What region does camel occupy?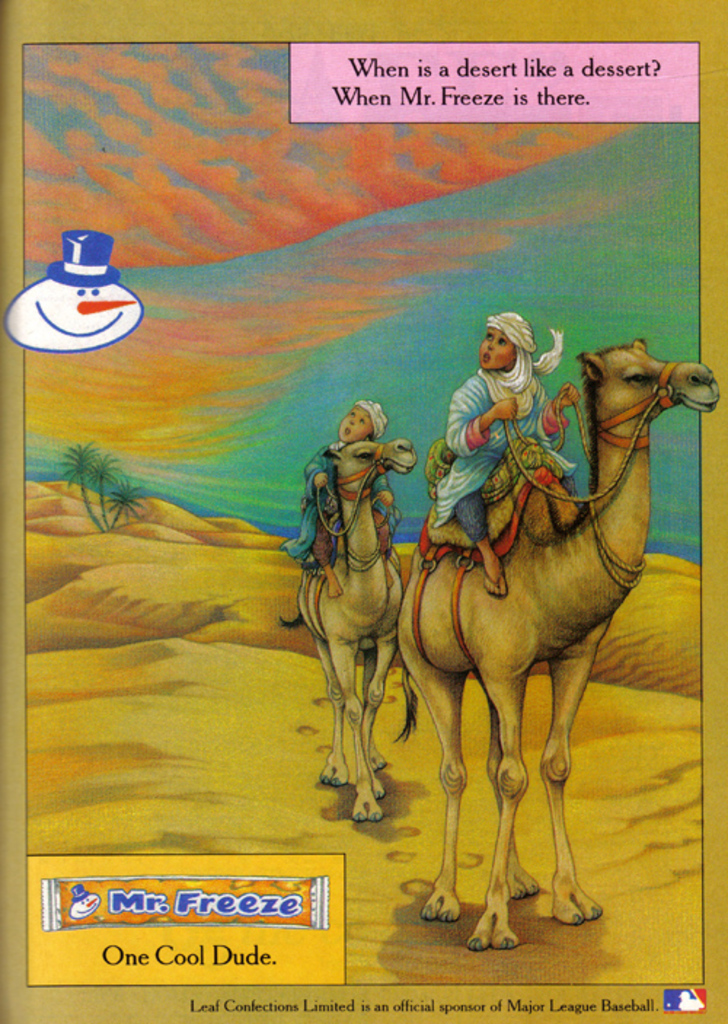
BBox(396, 338, 721, 951).
